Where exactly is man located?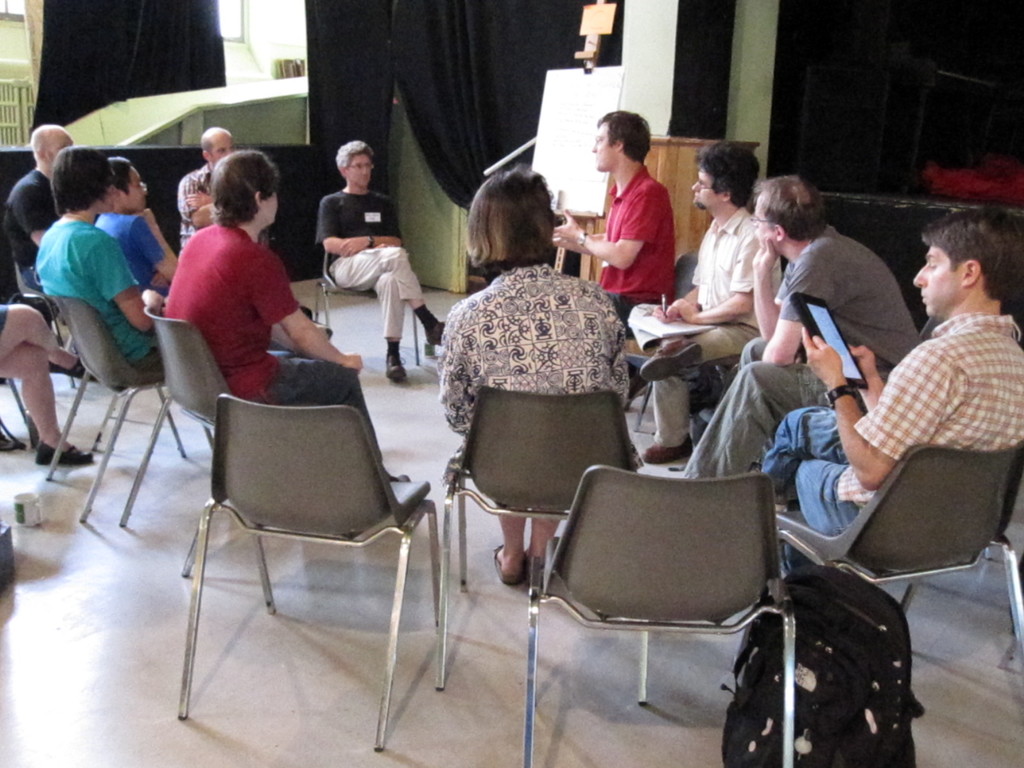
Its bounding box is box=[2, 118, 77, 294].
